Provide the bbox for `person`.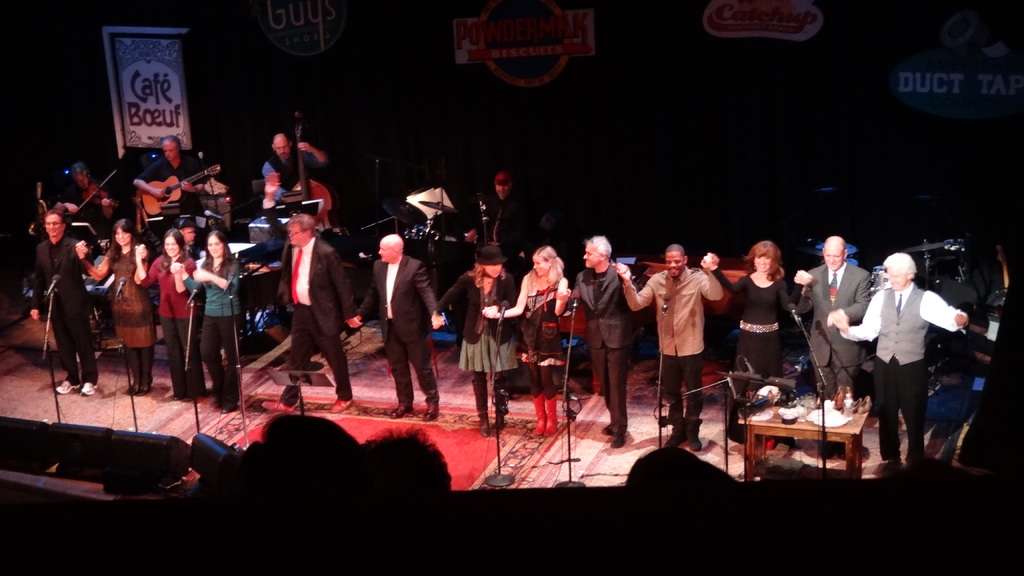
465:175:541:247.
